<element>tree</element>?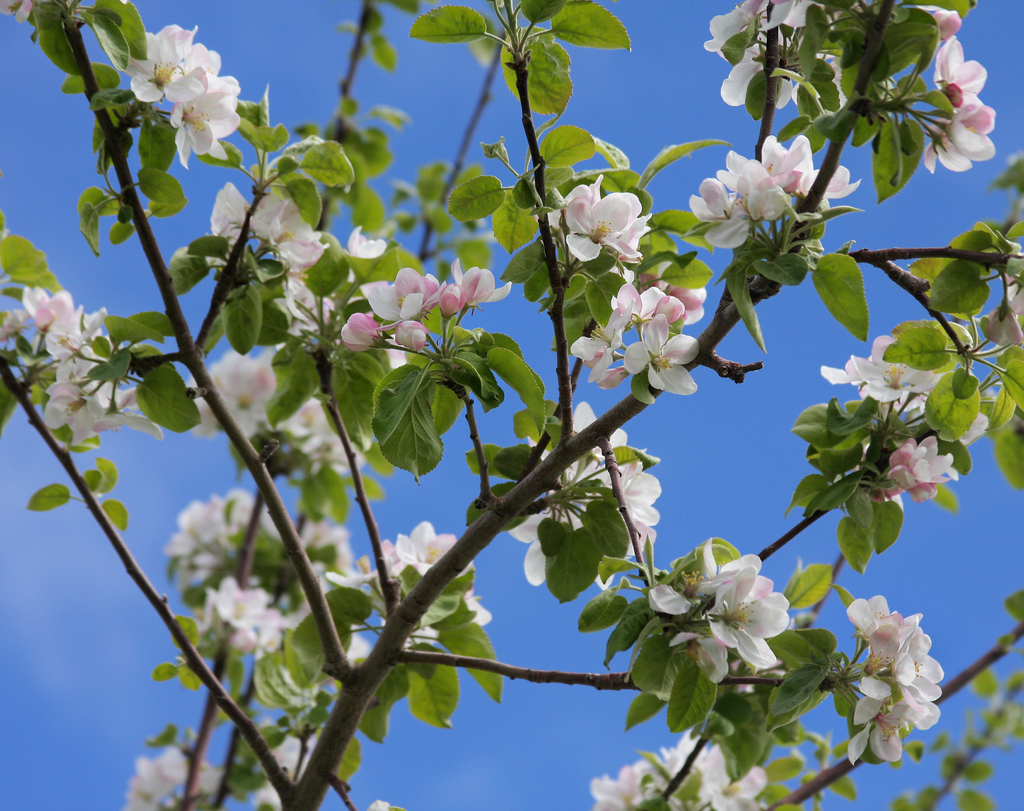
crop(0, 0, 1023, 810)
